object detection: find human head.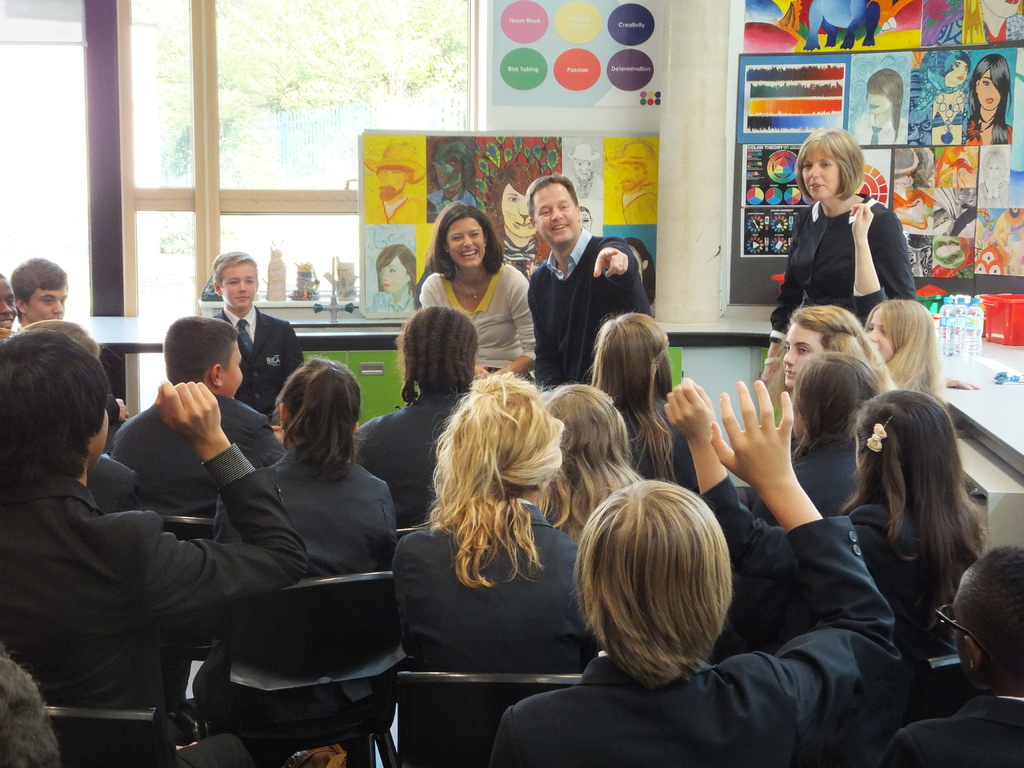
bbox(588, 312, 668, 404).
